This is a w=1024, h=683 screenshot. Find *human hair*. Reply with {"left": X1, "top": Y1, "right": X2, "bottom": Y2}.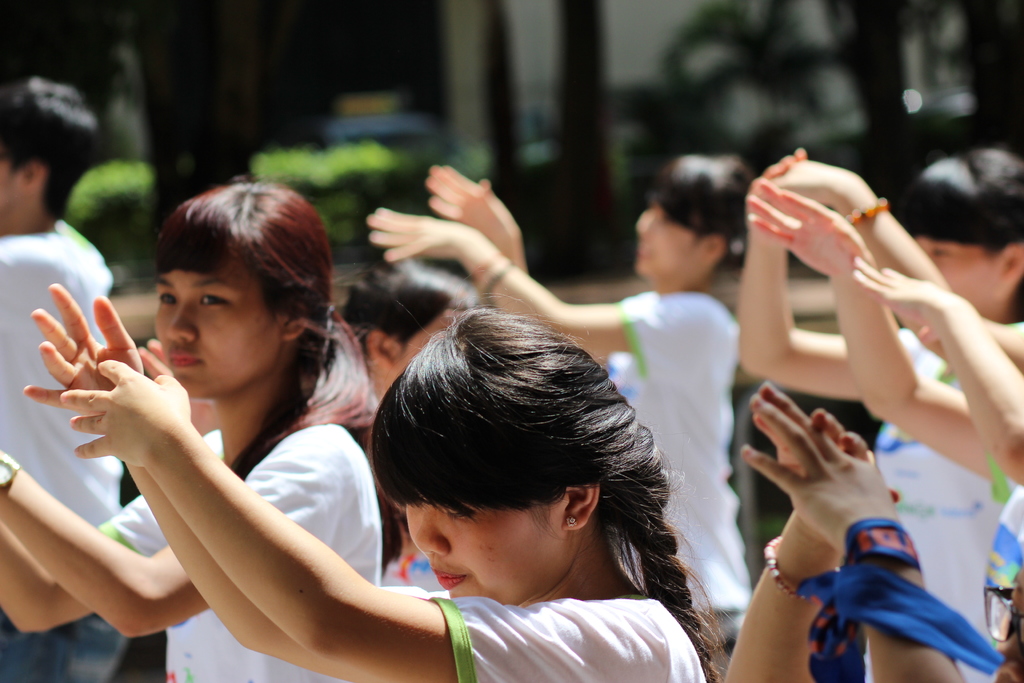
{"left": 365, "top": 267, "right": 685, "bottom": 603}.
